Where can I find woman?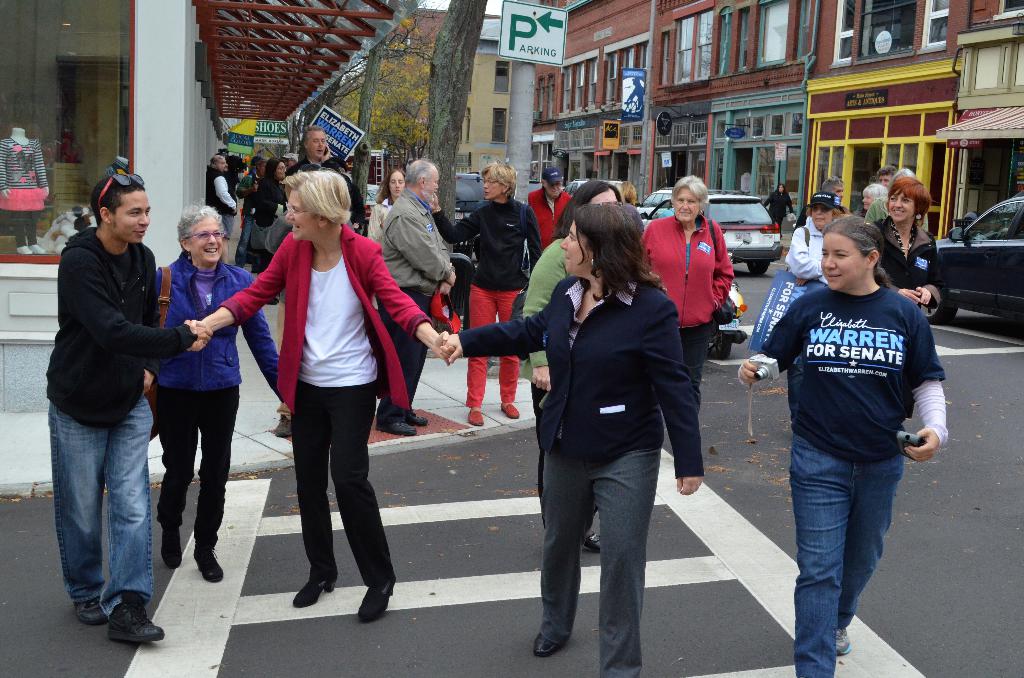
You can find it at x1=732, y1=212, x2=955, y2=677.
